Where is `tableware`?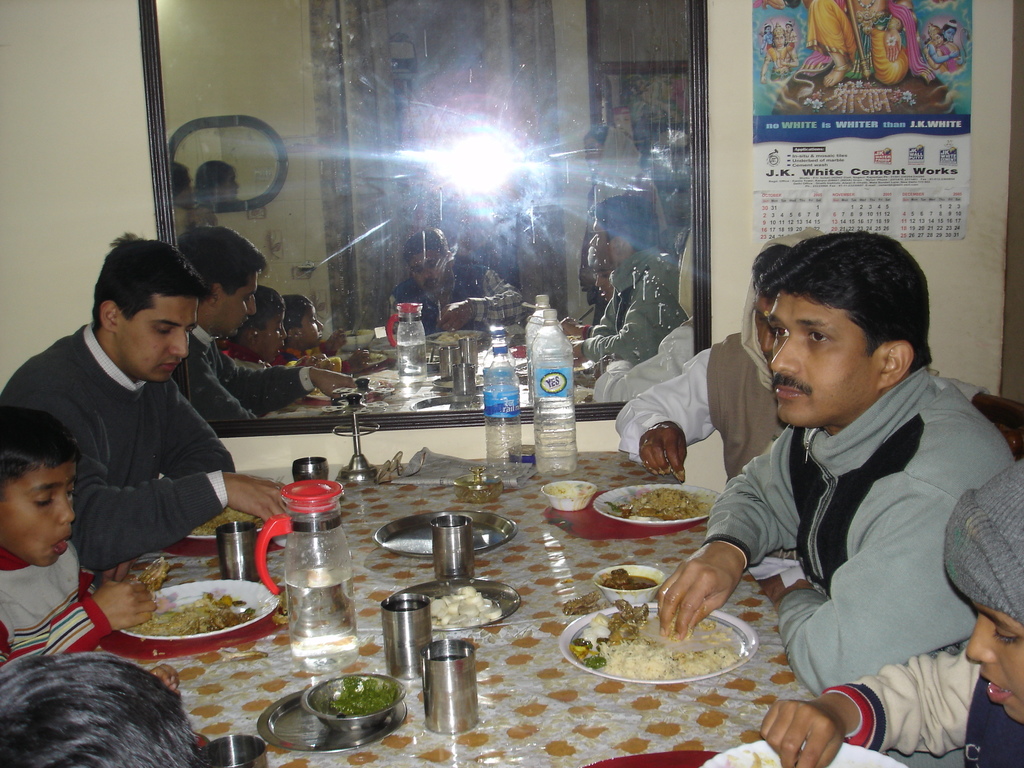
pyautogui.locateOnScreen(591, 562, 671, 610).
